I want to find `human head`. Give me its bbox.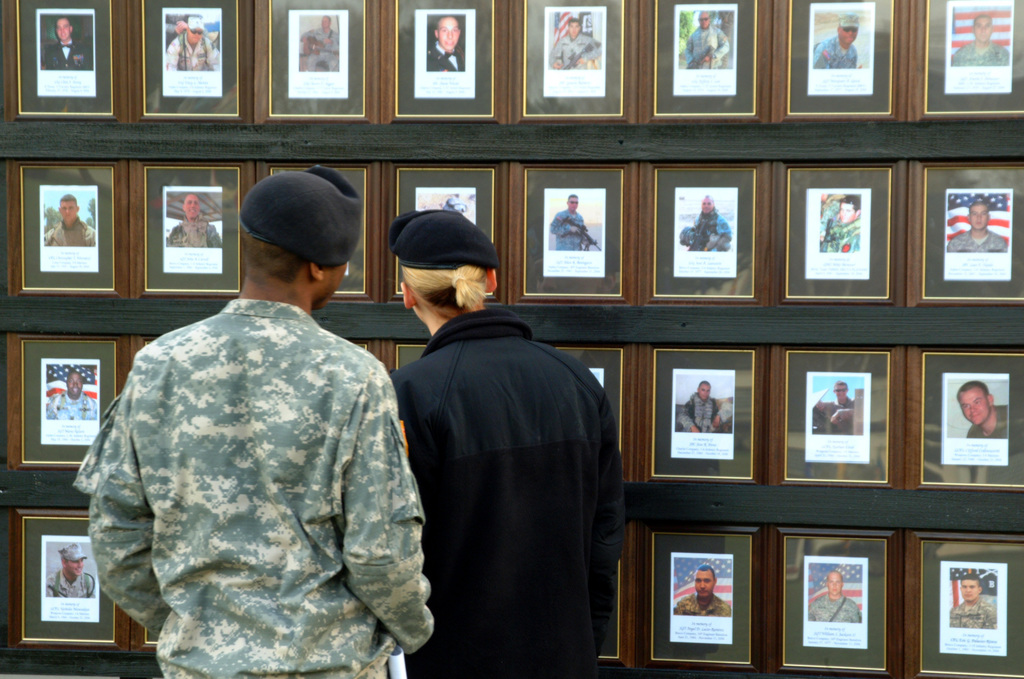
(left=319, top=15, right=332, bottom=29).
